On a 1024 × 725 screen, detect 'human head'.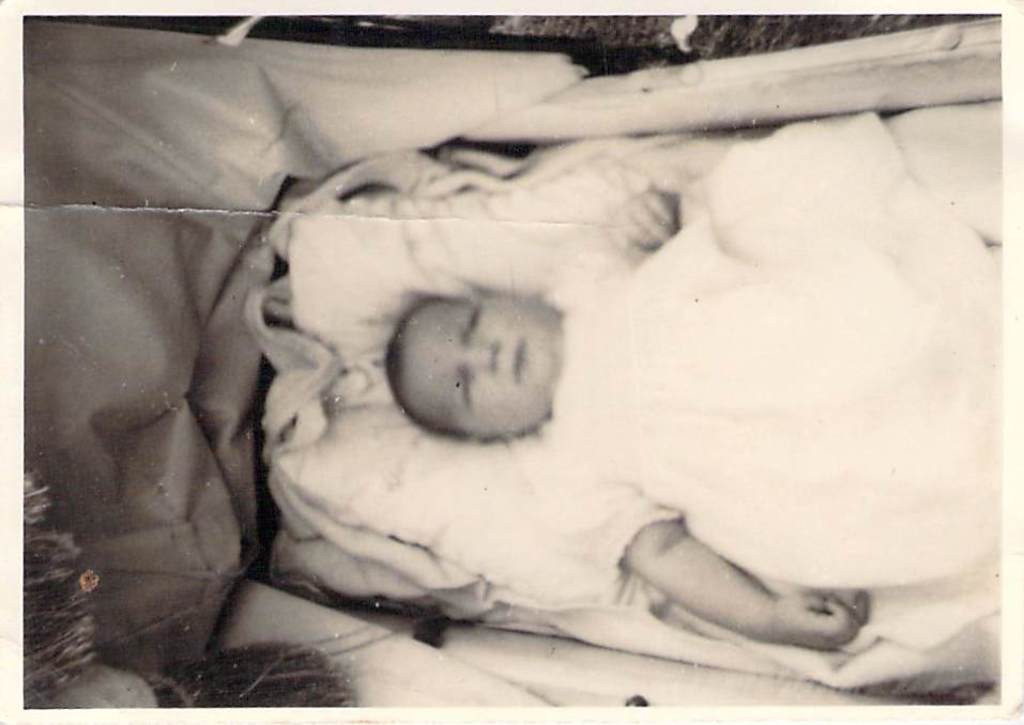
[x1=387, y1=299, x2=561, y2=434].
